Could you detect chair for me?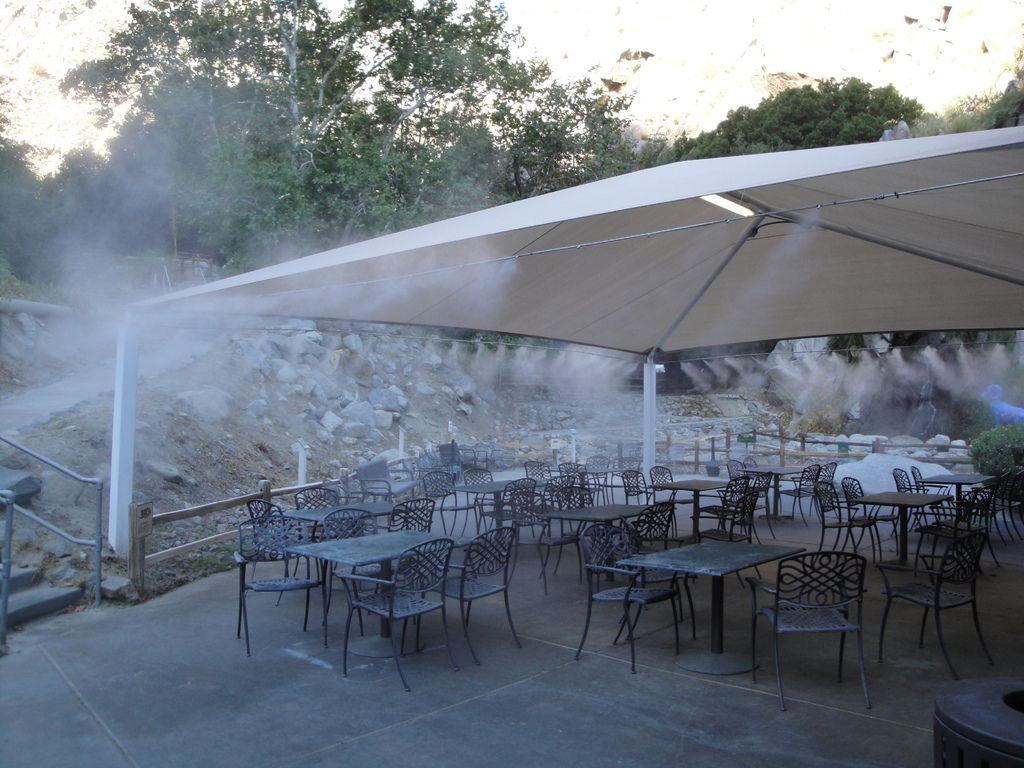
Detection result: region(475, 476, 540, 554).
